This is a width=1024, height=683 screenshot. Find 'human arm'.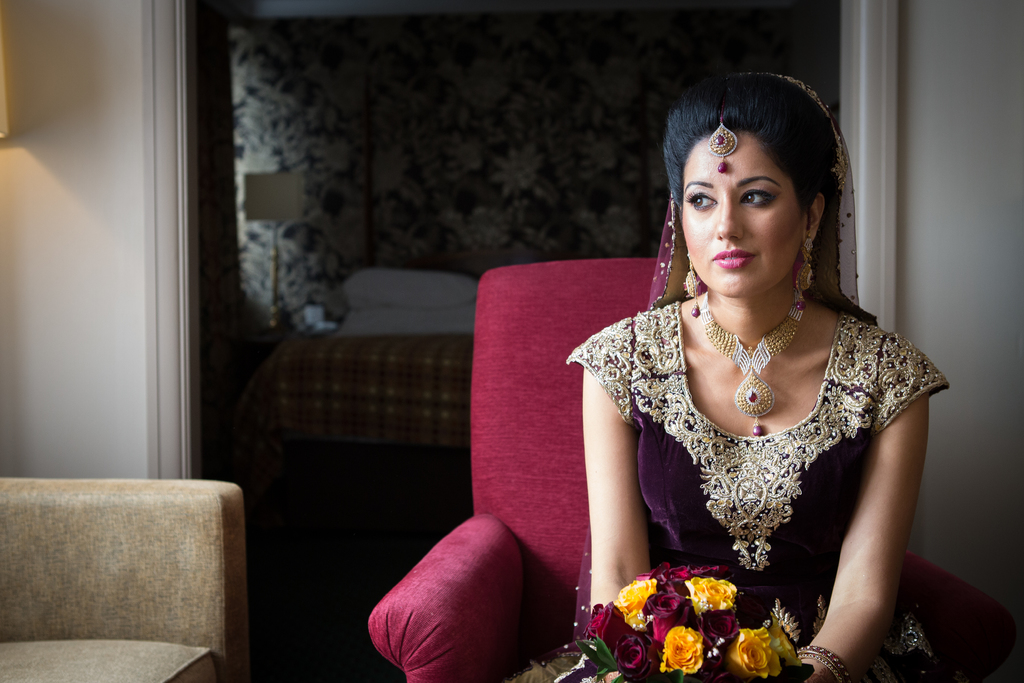
Bounding box: 580,320,641,682.
